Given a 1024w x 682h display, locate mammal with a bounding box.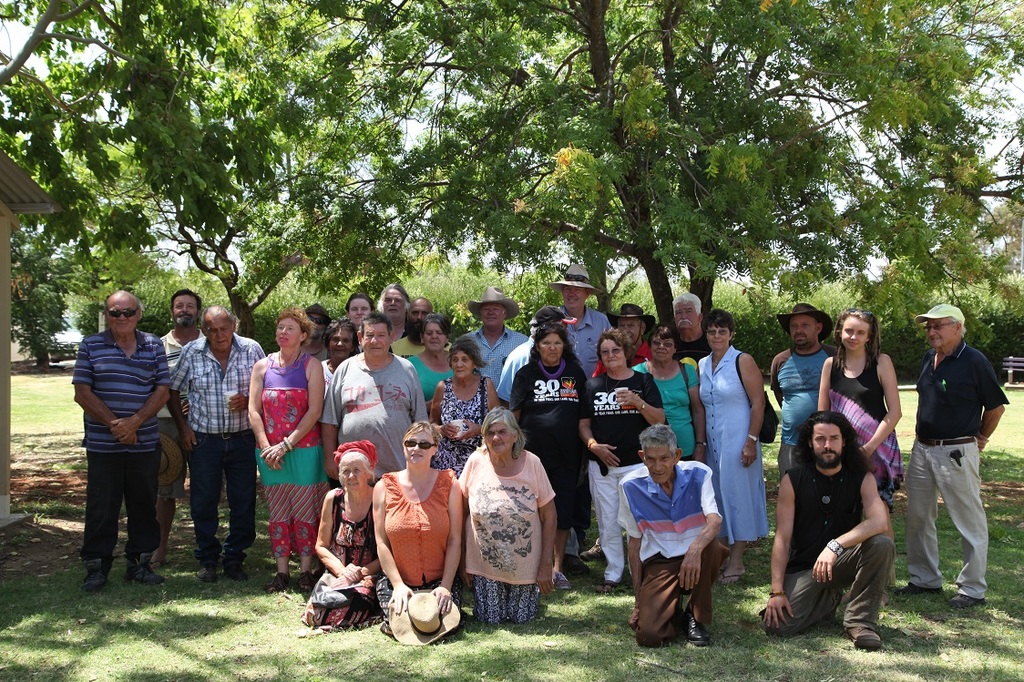
Located: x1=814, y1=309, x2=899, y2=585.
